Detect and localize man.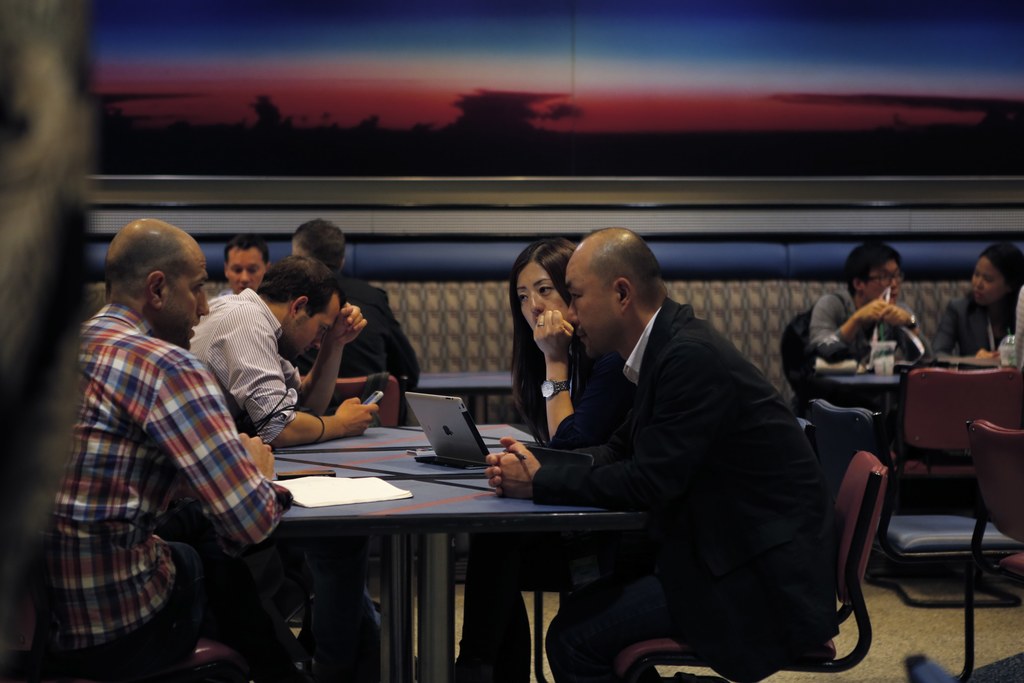
Localized at <bbox>498, 217, 839, 673</bbox>.
